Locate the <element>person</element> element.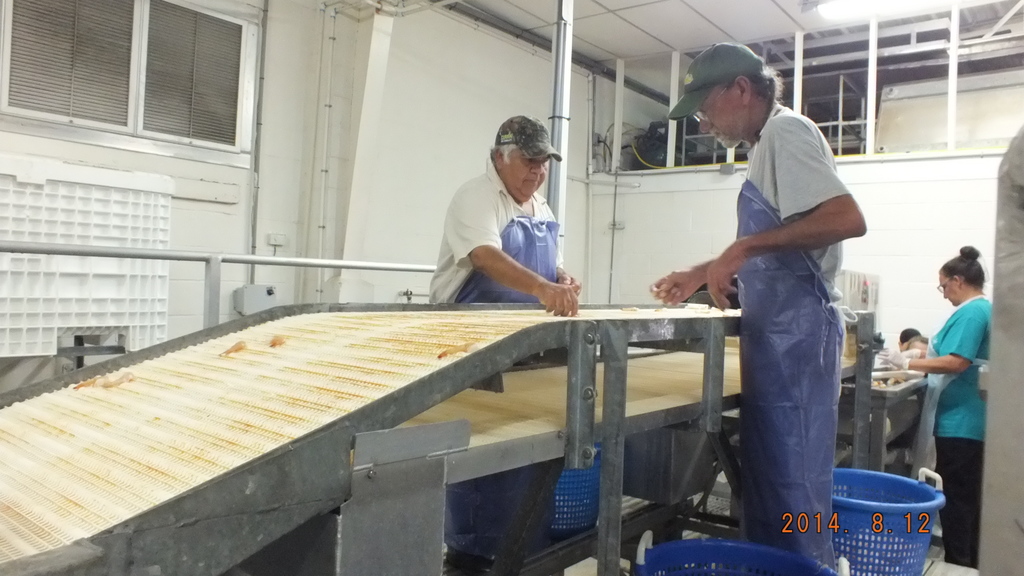
Element bbox: [x1=895, y1=332, x2=934, y2=355].
